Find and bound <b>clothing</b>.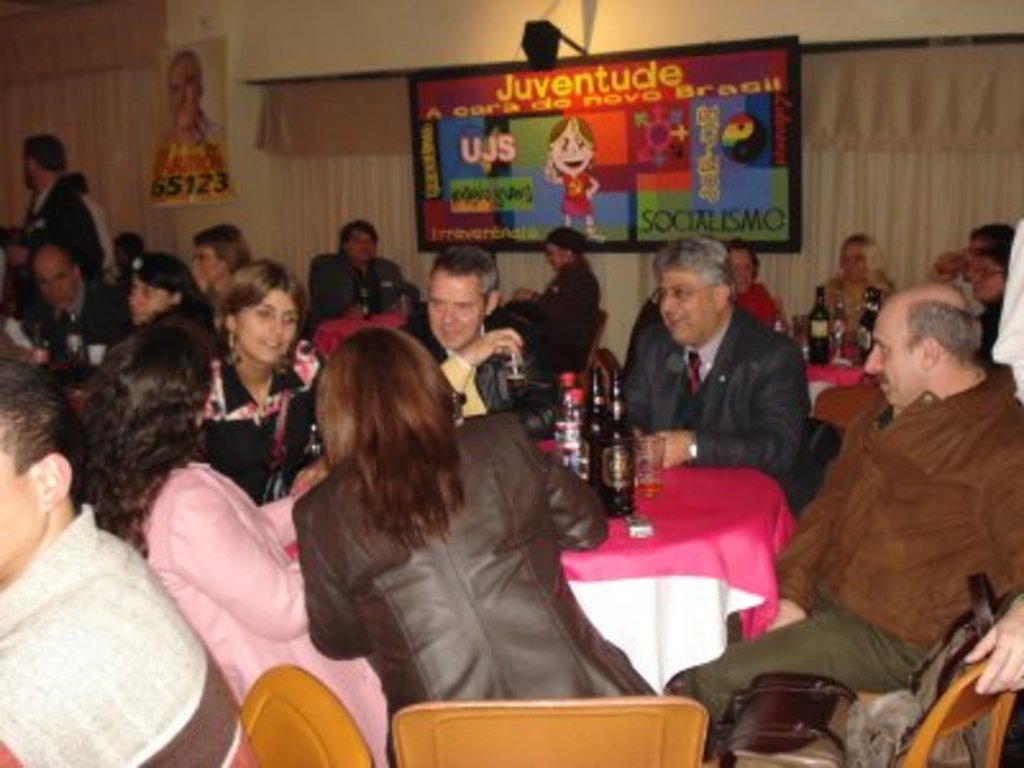
Bound: locate(428, 333, 527, 422).
